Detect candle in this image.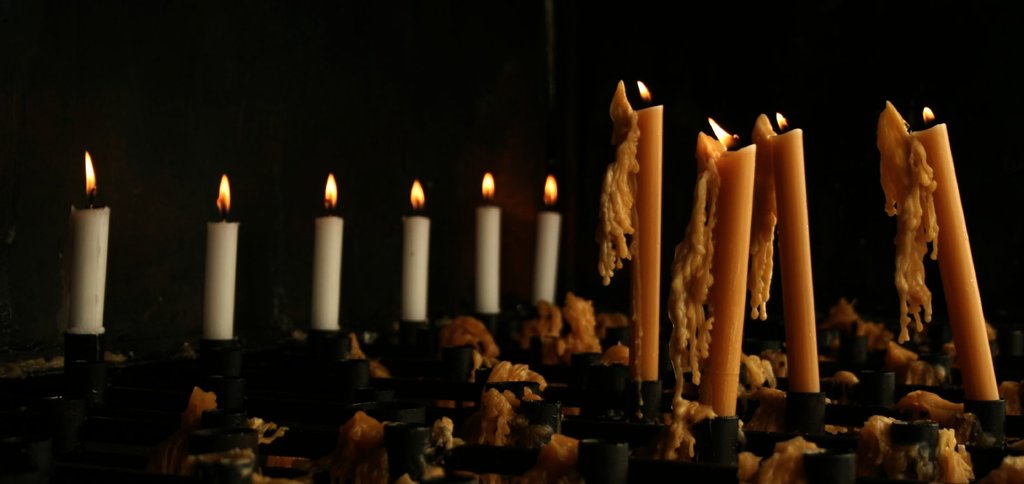
Detection: region(476, 170, 500, 313).
